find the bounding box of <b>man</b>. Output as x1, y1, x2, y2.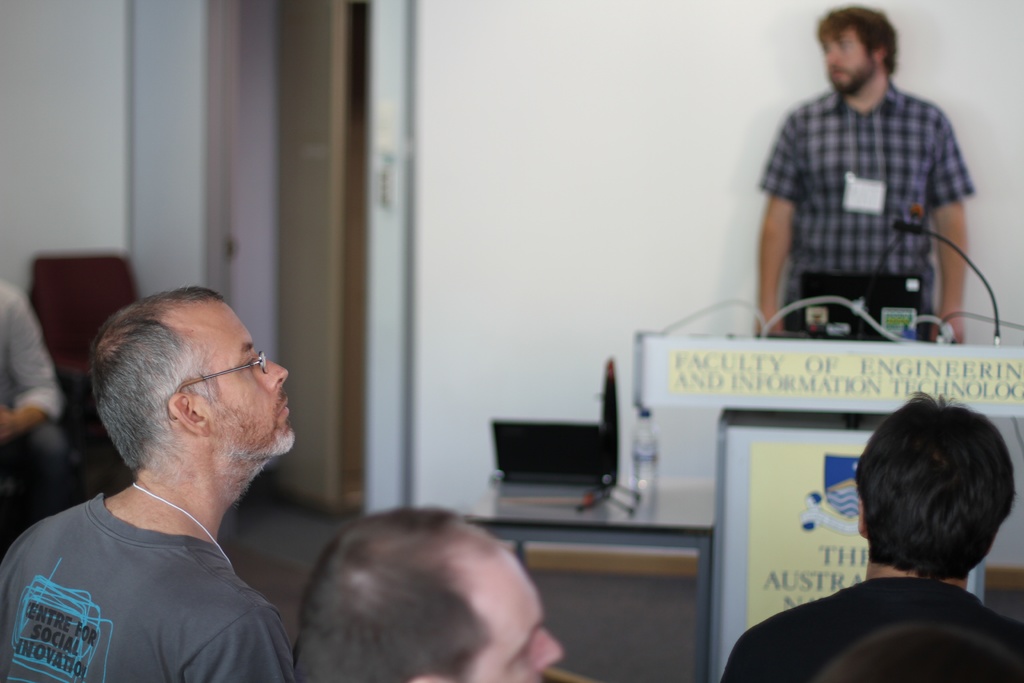
717, 391, 1023, 682.
